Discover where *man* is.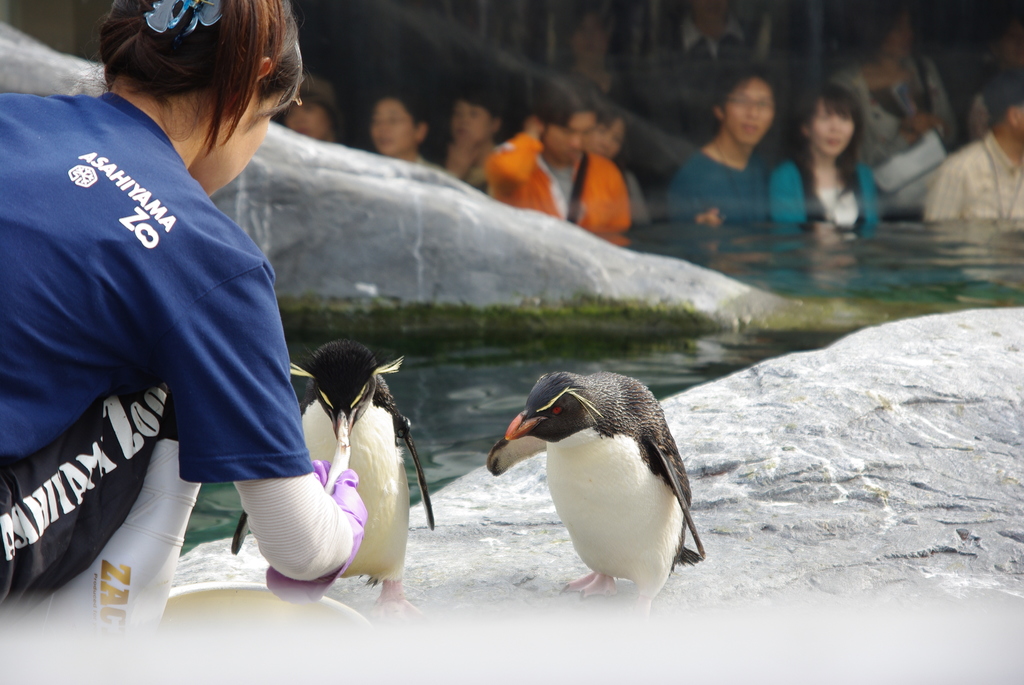
Discovered at bbox=(927, 69, 1023, 217).
